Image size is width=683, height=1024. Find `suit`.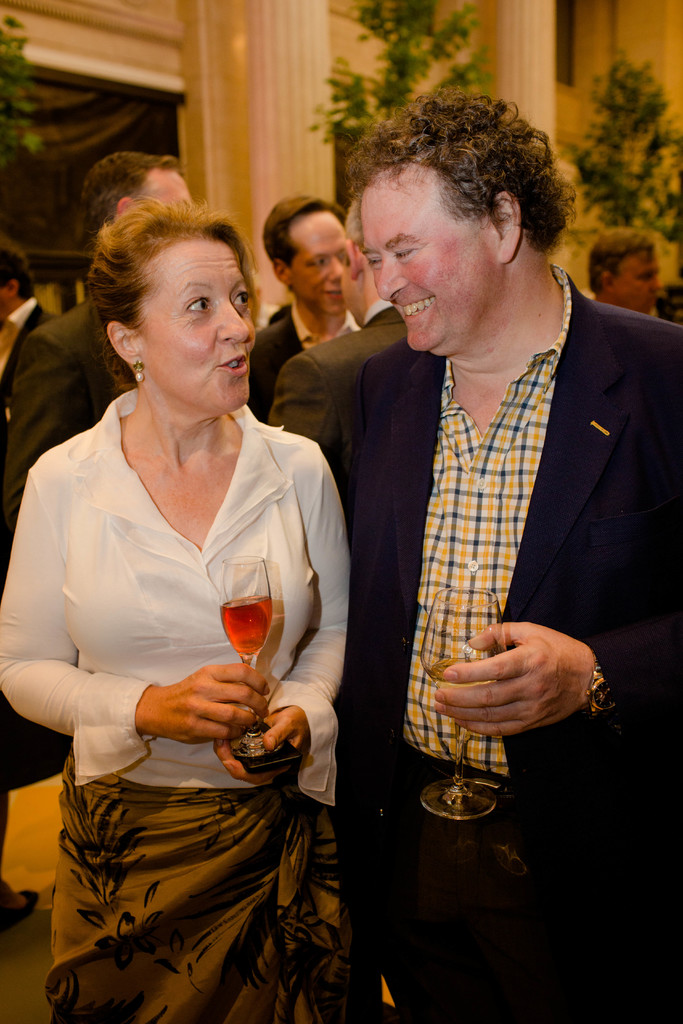
select_region(300, 158, 659, 813).
